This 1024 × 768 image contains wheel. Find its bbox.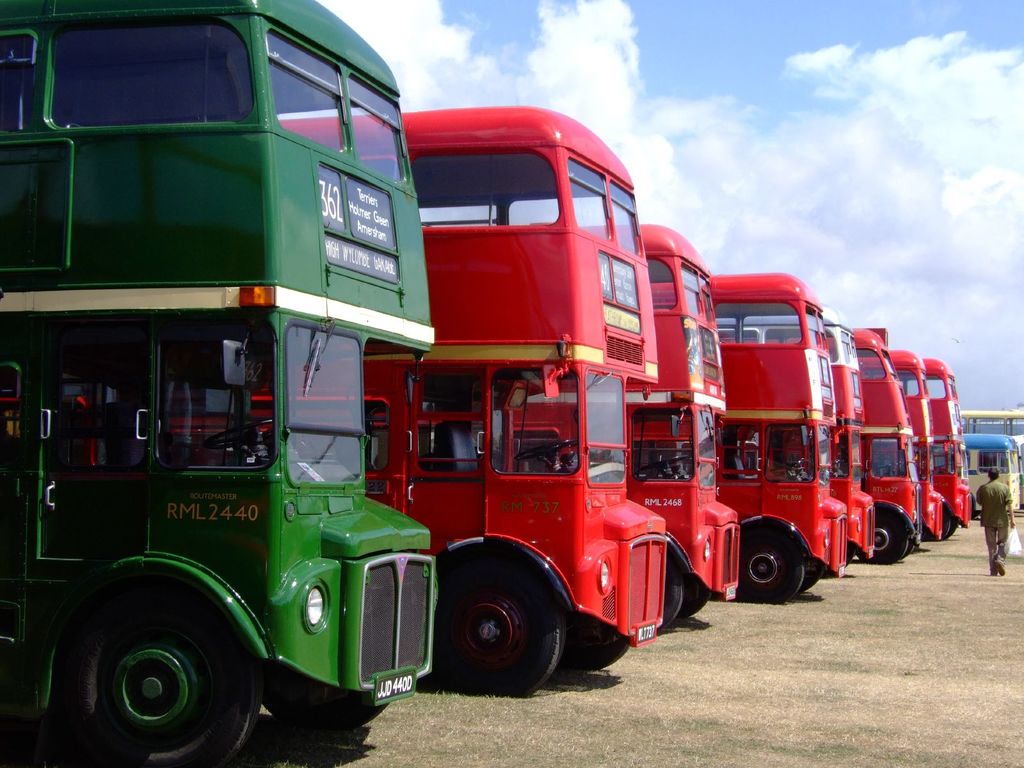
box(682, 577, 710, 618).
